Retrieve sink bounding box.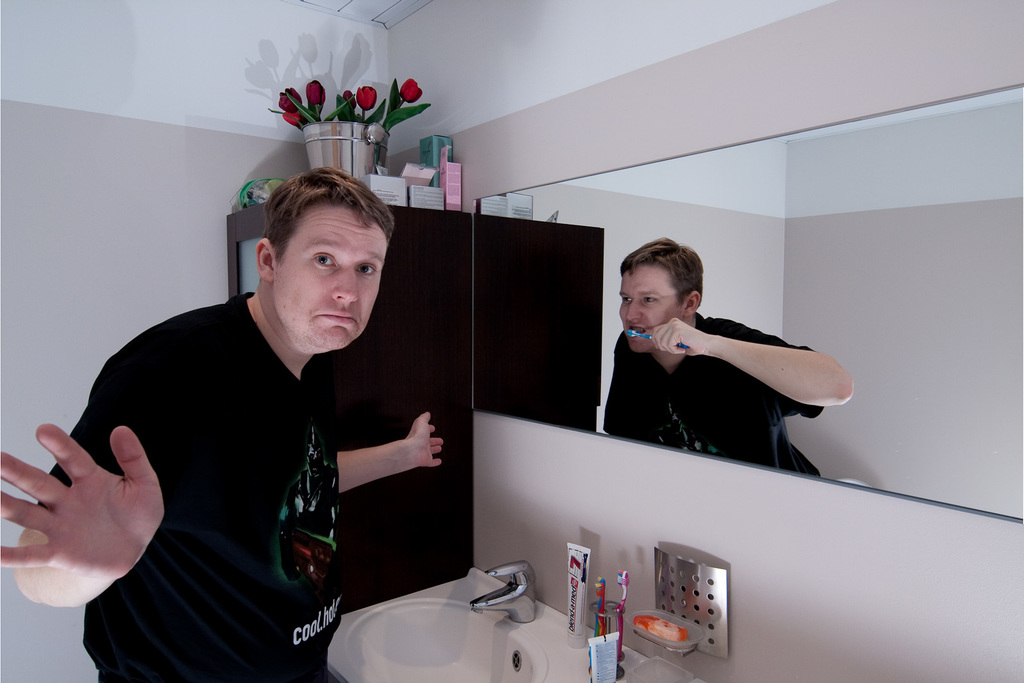
Bounding box: (left=323, top=558, right=585, bottom=675).
